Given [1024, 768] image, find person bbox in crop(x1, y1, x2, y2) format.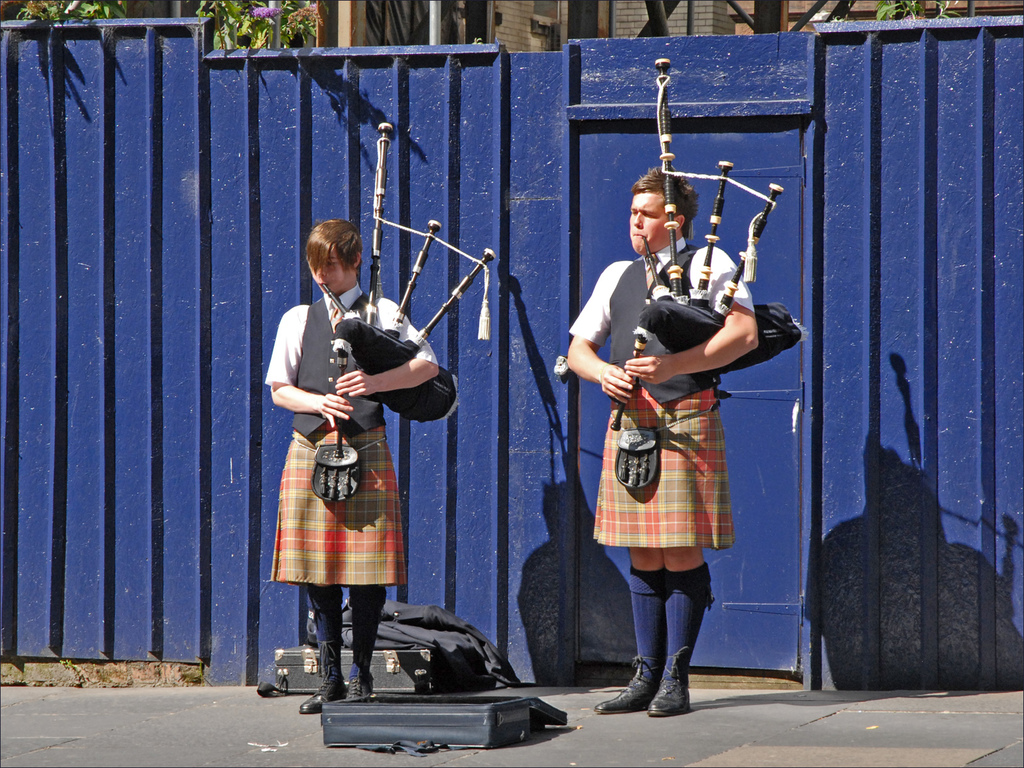
crop(579, 172, 773, 722).
